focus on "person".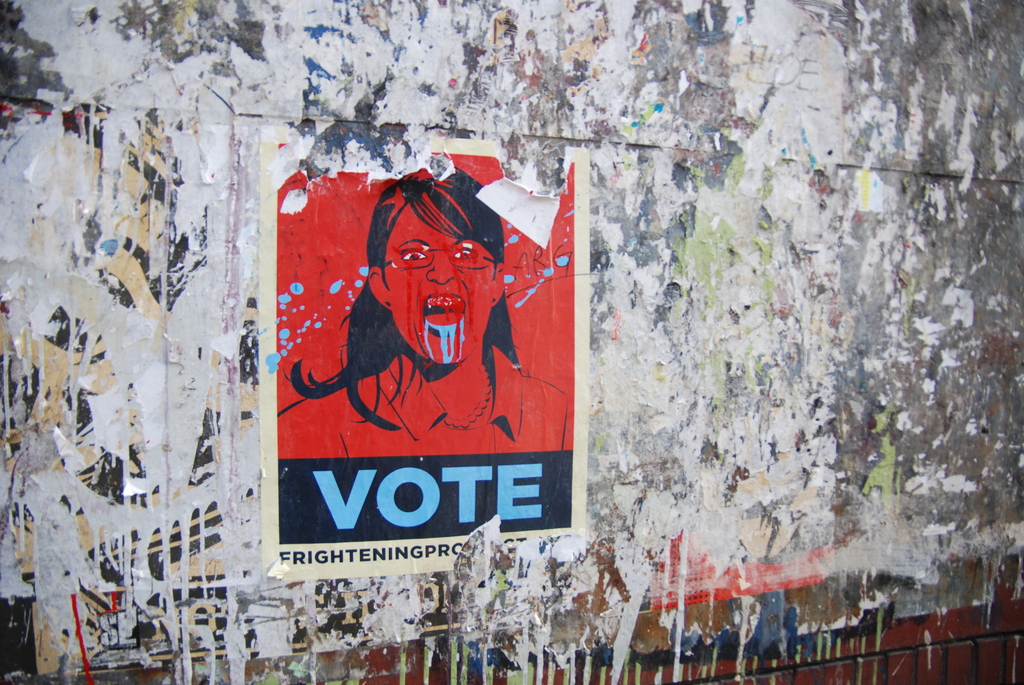
Focused at Rect(276, 164, 577, 454).
